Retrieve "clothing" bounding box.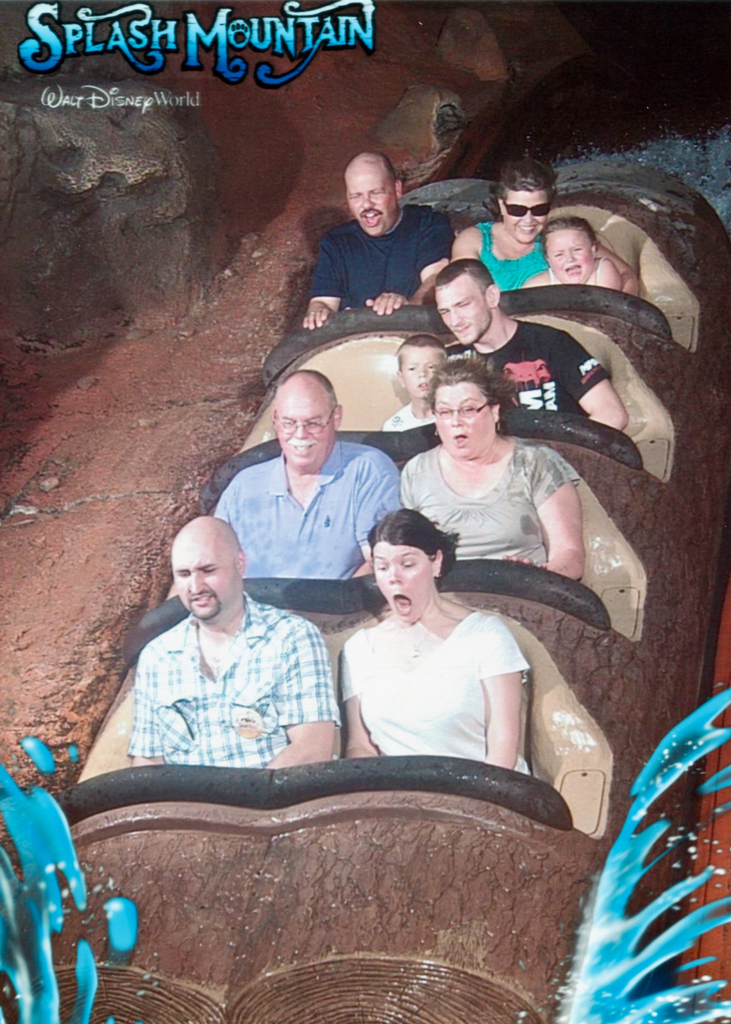
Bounding box: x1=398 y1=436 x2=581 y2=568.
